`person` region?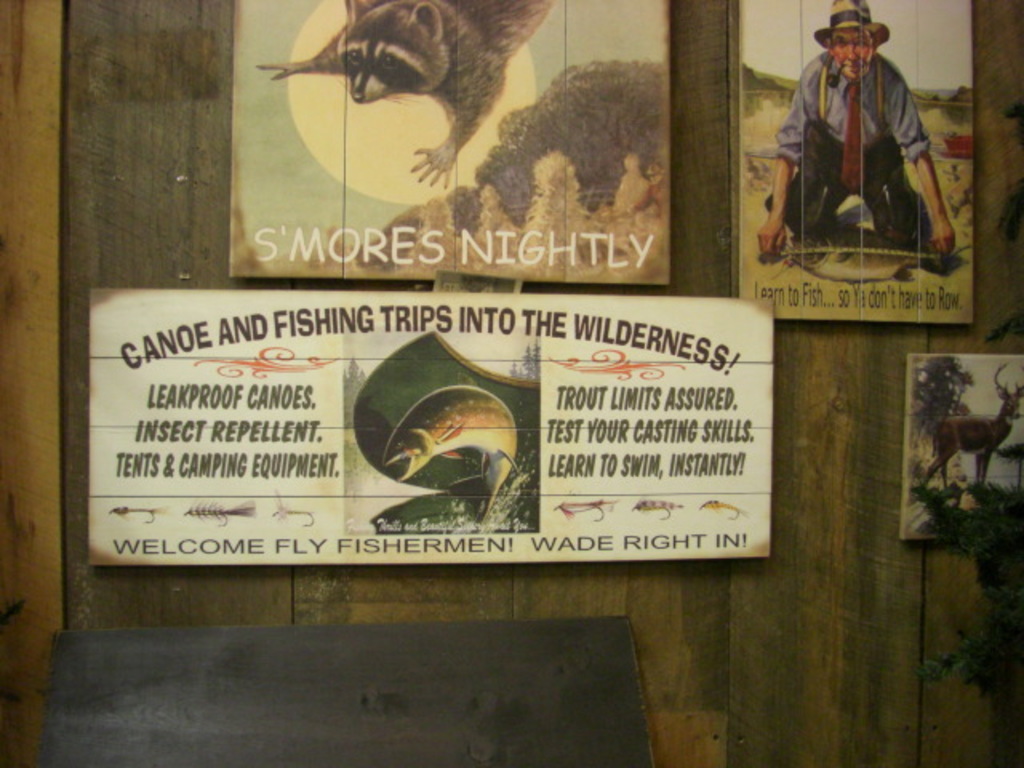
757, 0, 958, 262
